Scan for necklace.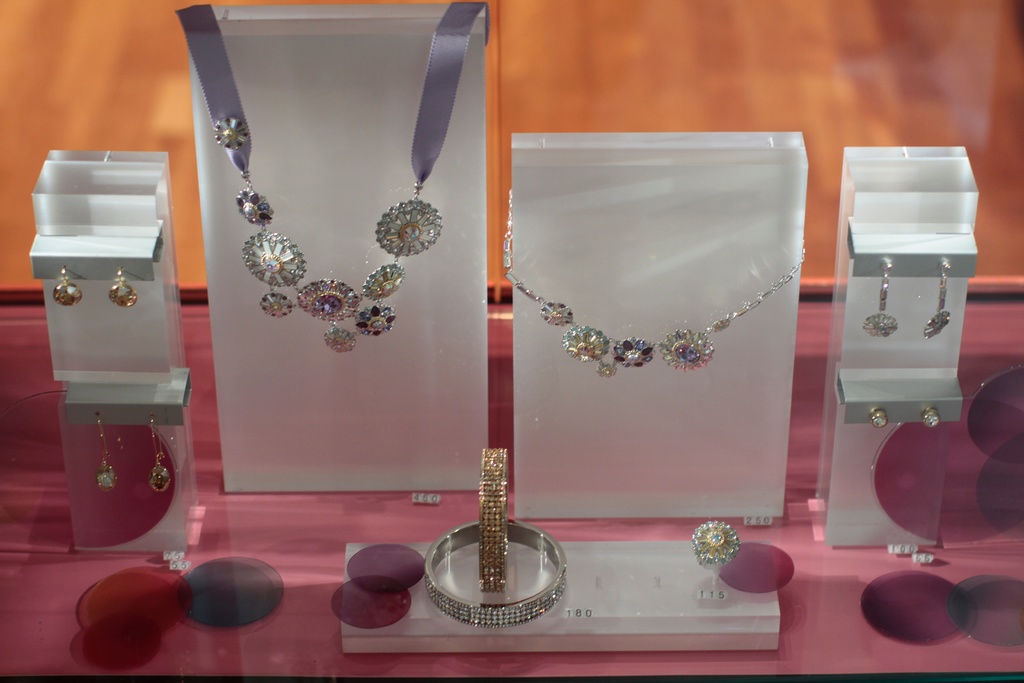
Scan result: {"left": 483, "top": 126, "right": 801, "bottom": 515}.
